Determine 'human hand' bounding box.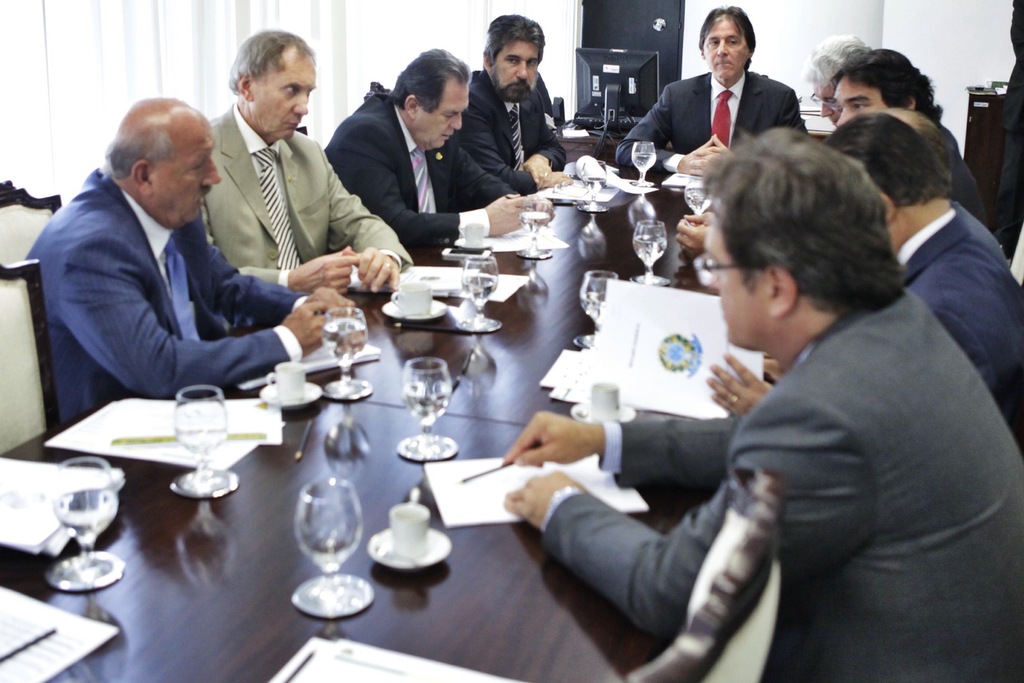
Determined: pyautogui.locateOnScreen(273, 240, 366, 308).
